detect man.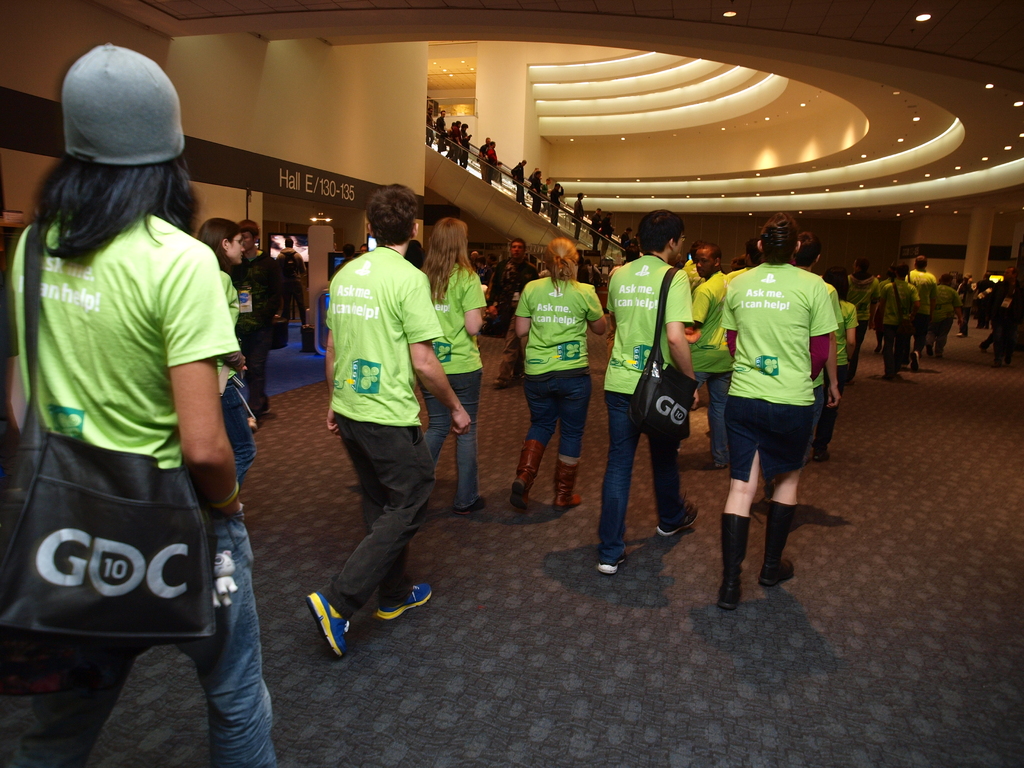
Detected at (left=232, top=221, right=278, bottom=422).
